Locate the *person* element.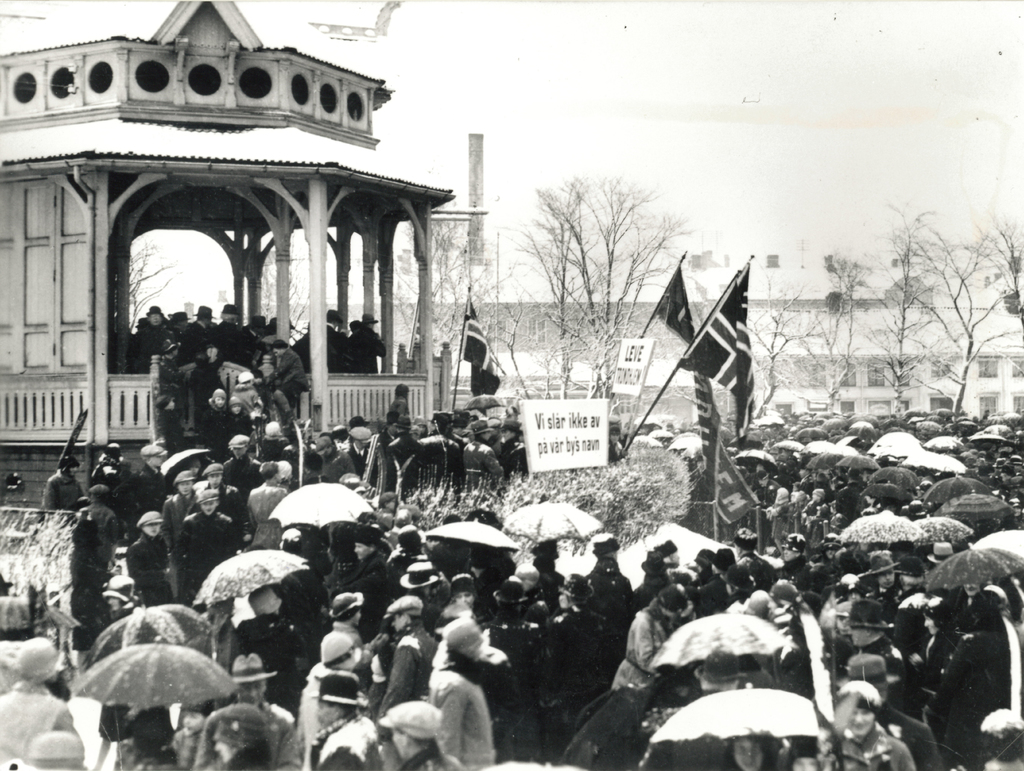
Element bbox: region(714, 543, 746, 584).
